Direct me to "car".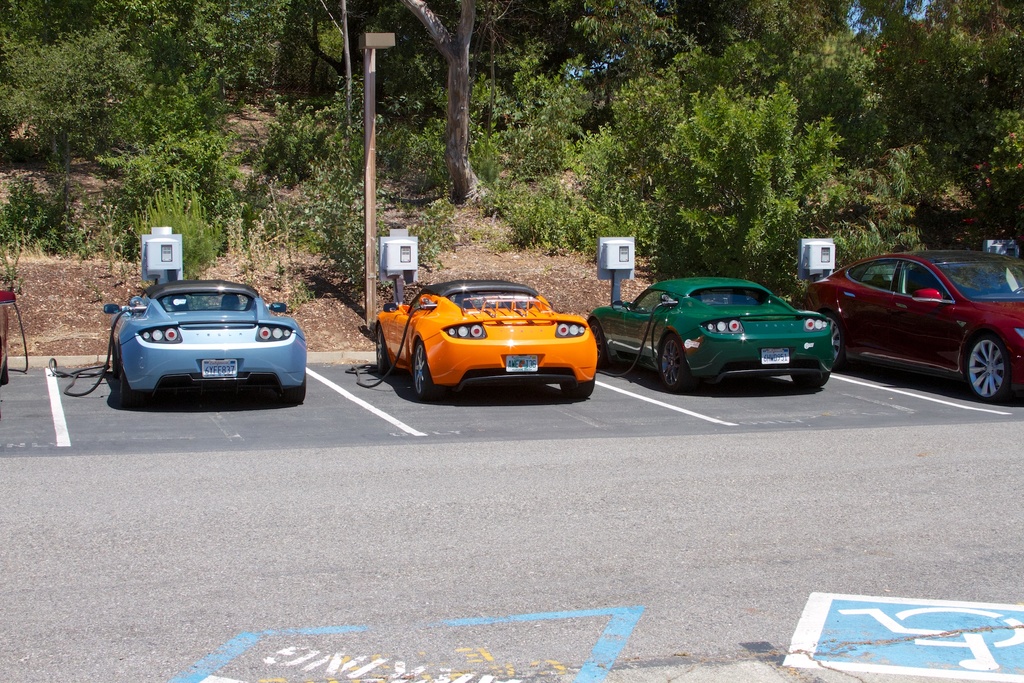
Direction: [97, 279, 308, 413].
